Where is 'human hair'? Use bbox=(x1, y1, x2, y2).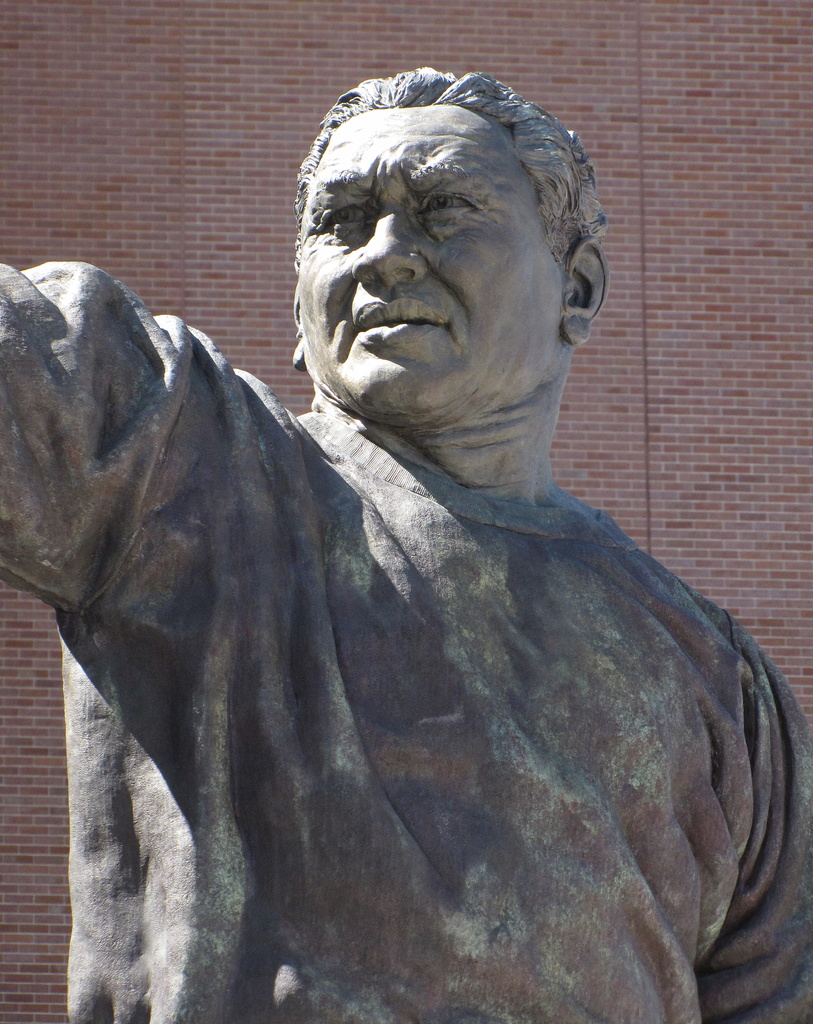
bbox=(292, 65, 610, 278).
